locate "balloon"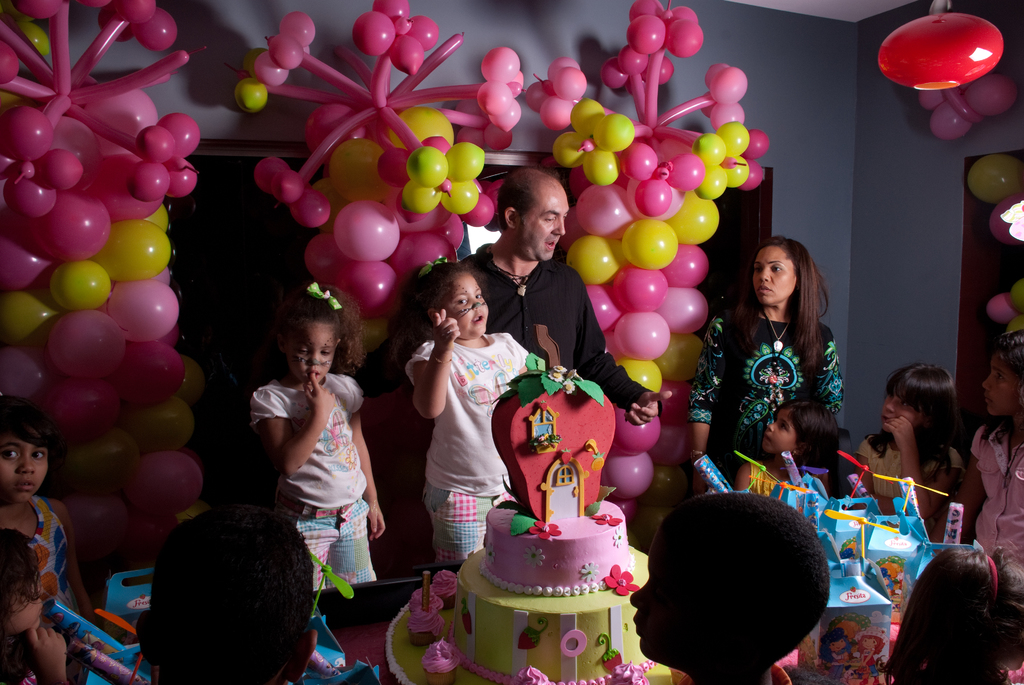
<box>29,310,127,384</box>
